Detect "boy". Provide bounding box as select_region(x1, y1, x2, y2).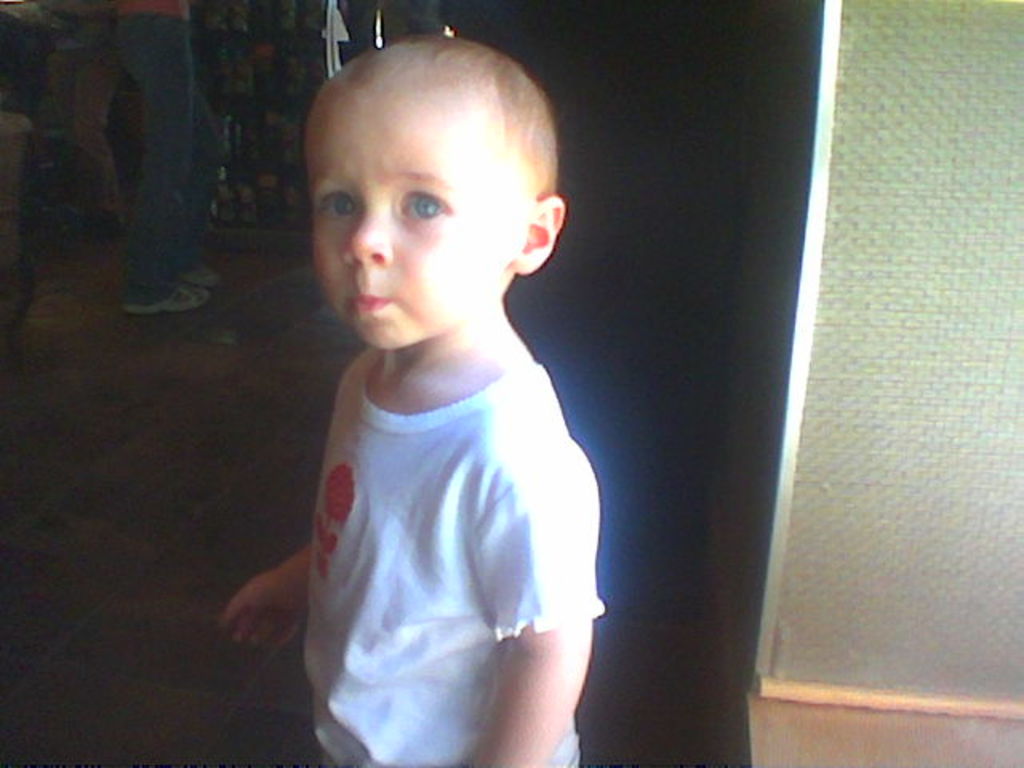
select_region(213, 32, 590, 766).
